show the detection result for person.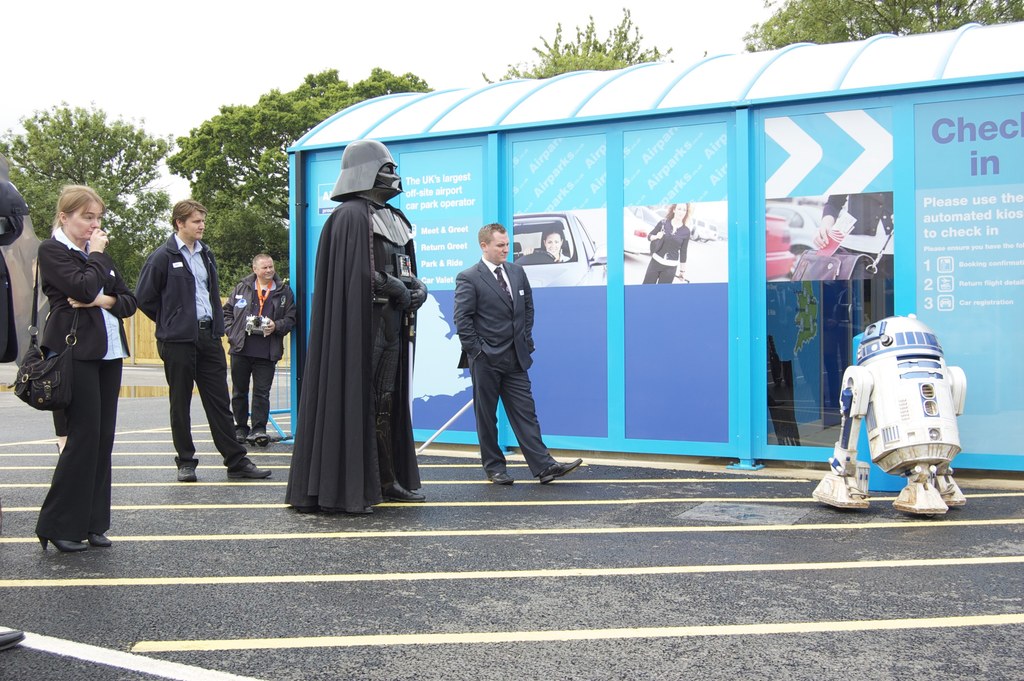
(left=453, top=222, right=583, bottom=485).
